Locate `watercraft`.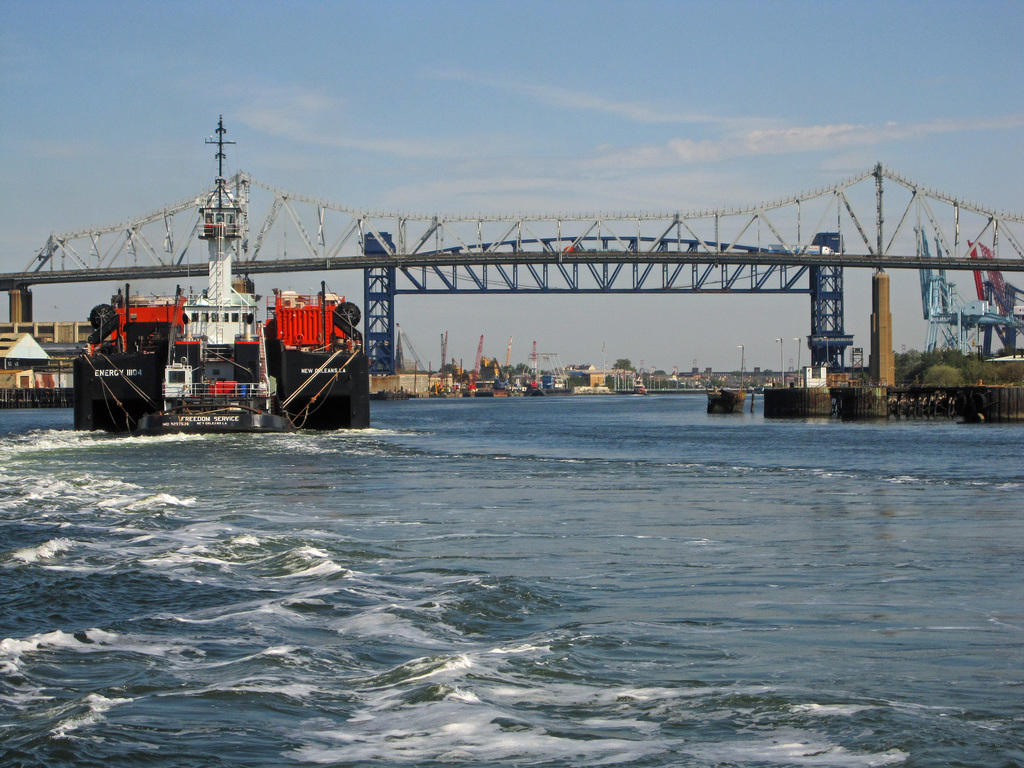
Bounding box: box=[468, 388, 495, 404].
